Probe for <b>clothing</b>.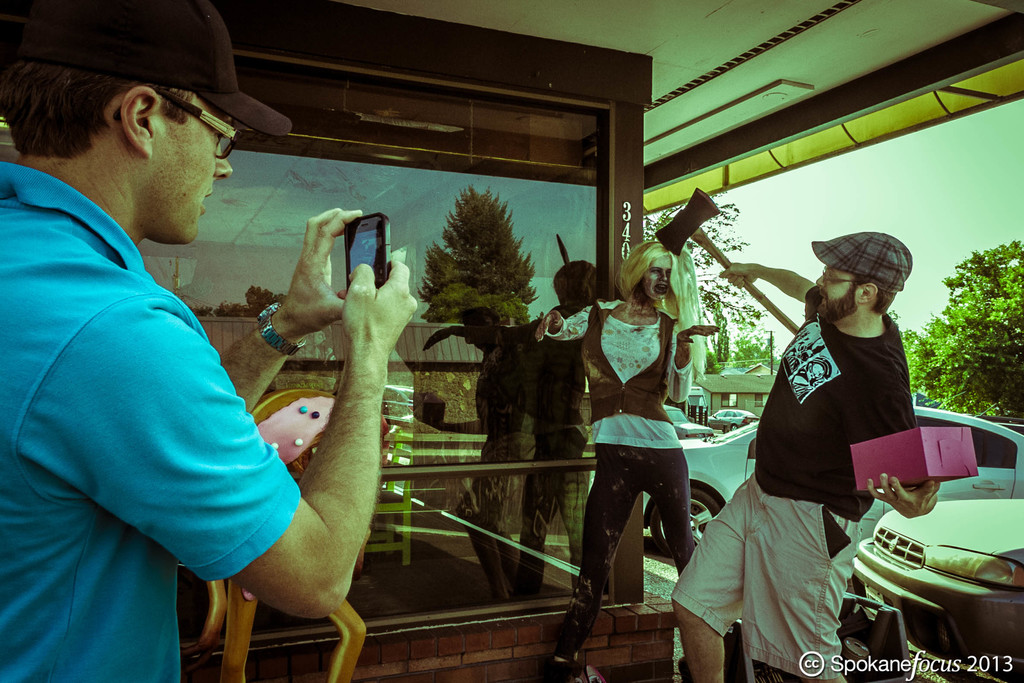
Probe result: 663, 279, 918, 682.
